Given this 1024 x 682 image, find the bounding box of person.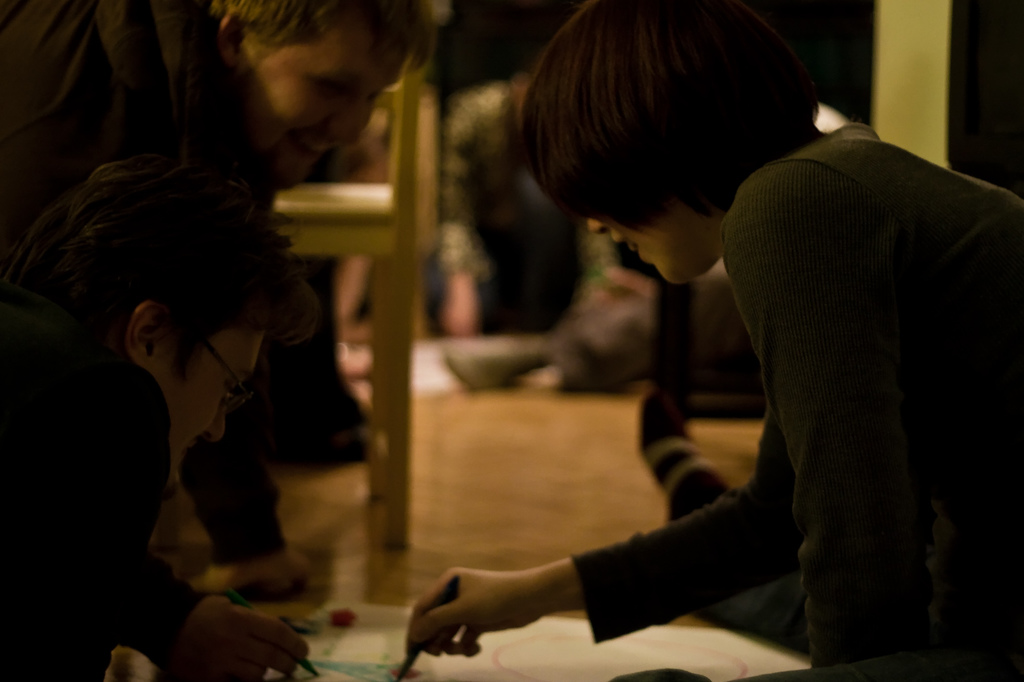
(0,164,317,681).
